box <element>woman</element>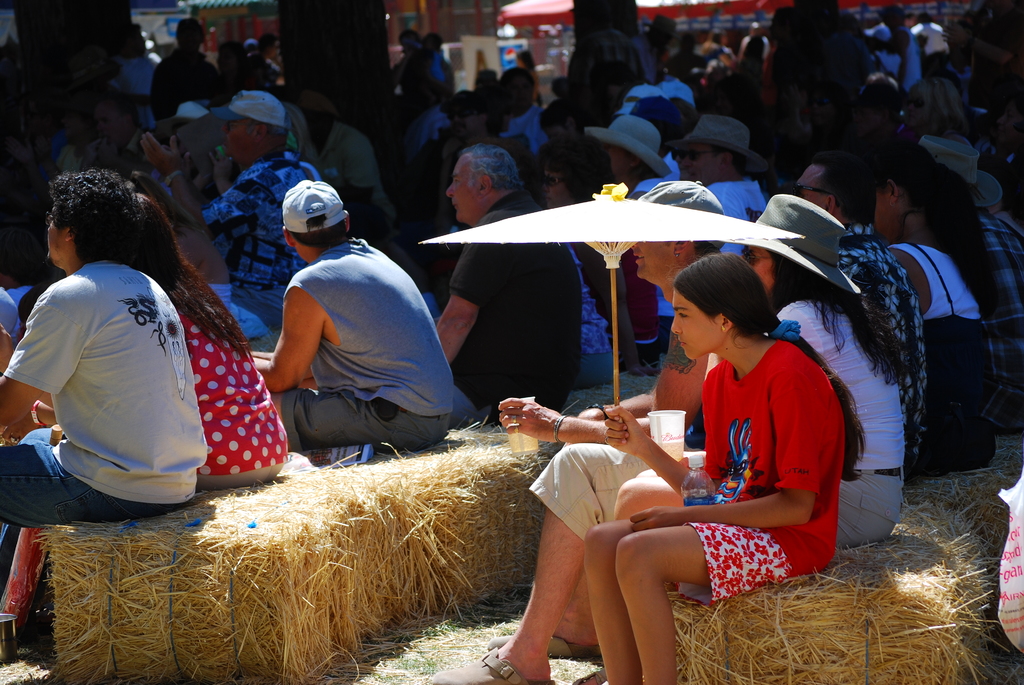
crop(536, 135, 659, 391)
